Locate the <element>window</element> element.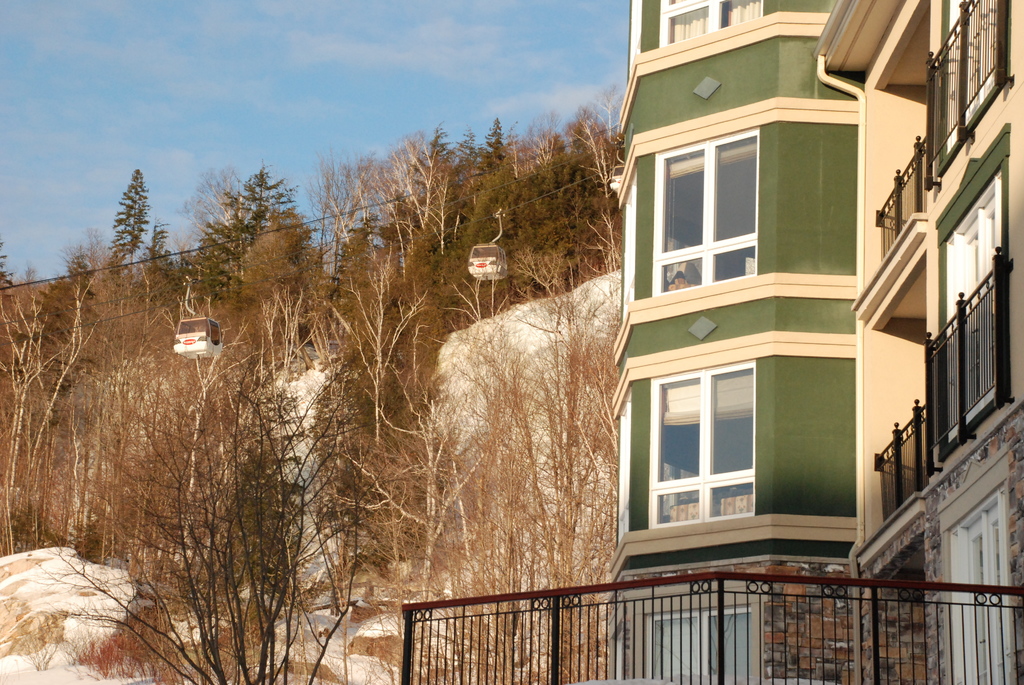
Element bbox: select_region(934, 121, 1014, 462).
